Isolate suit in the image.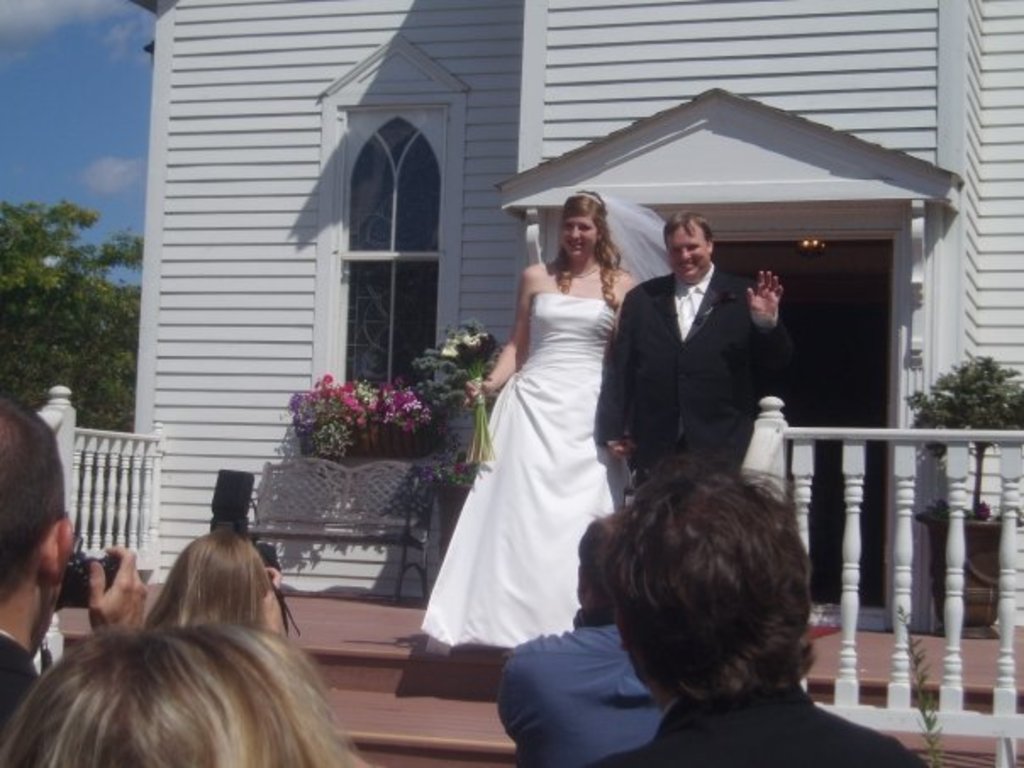
Isolated region: detection(614, 207, 778, 512).
